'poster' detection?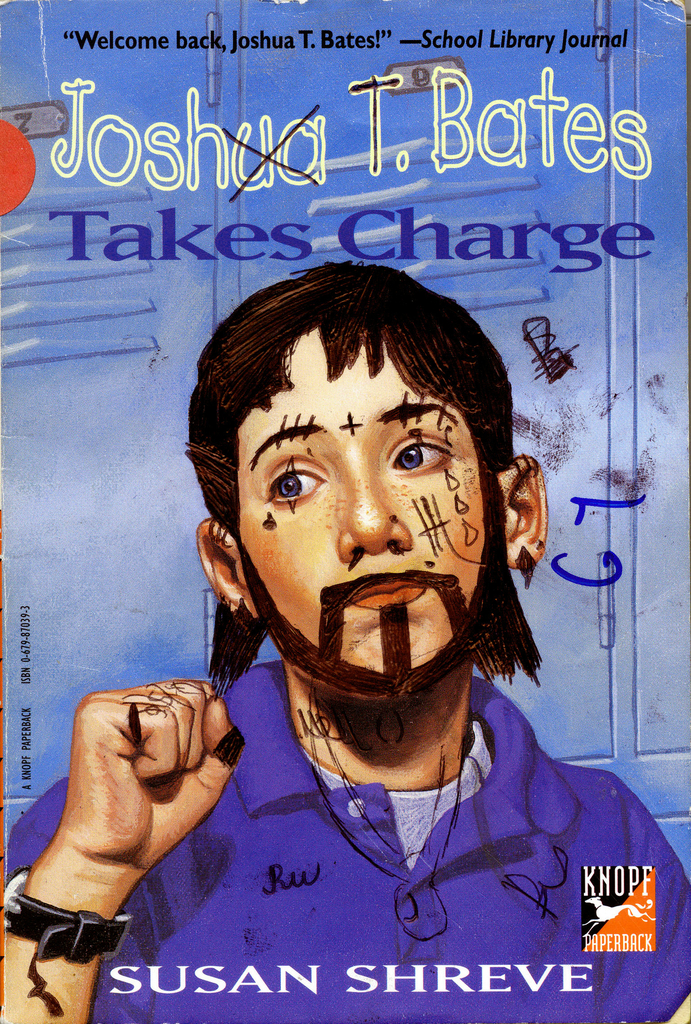
(x1=0, y1=1, x2=690, y2=1023)
